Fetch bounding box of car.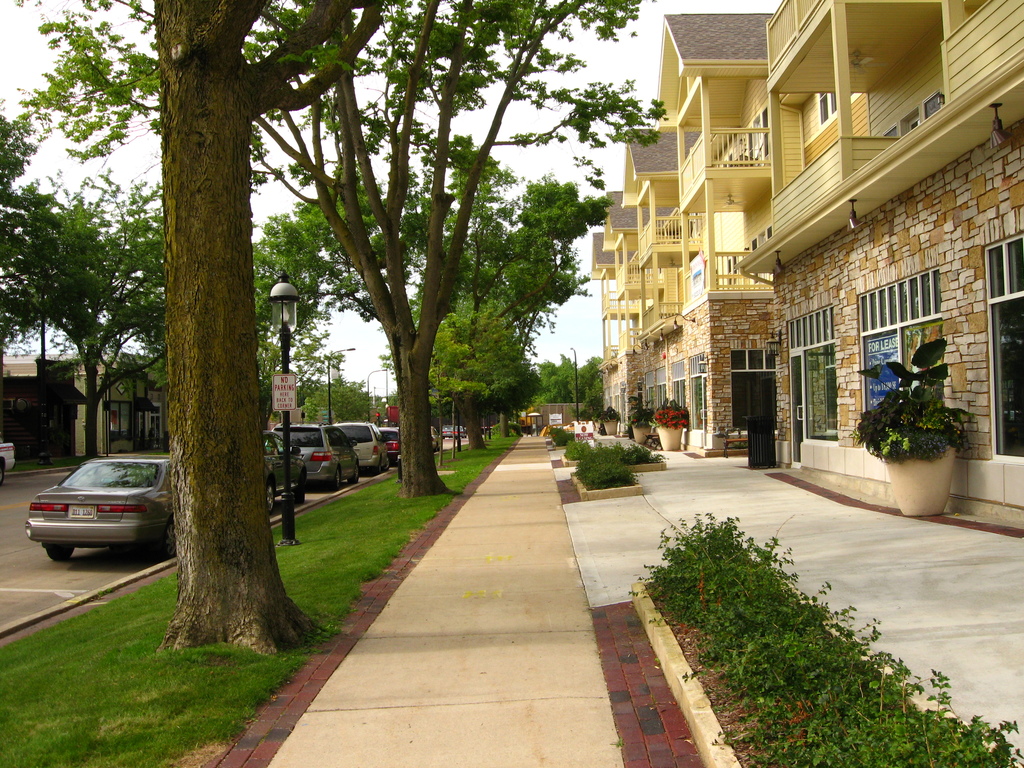
Bbox: 19:456:173:566.
